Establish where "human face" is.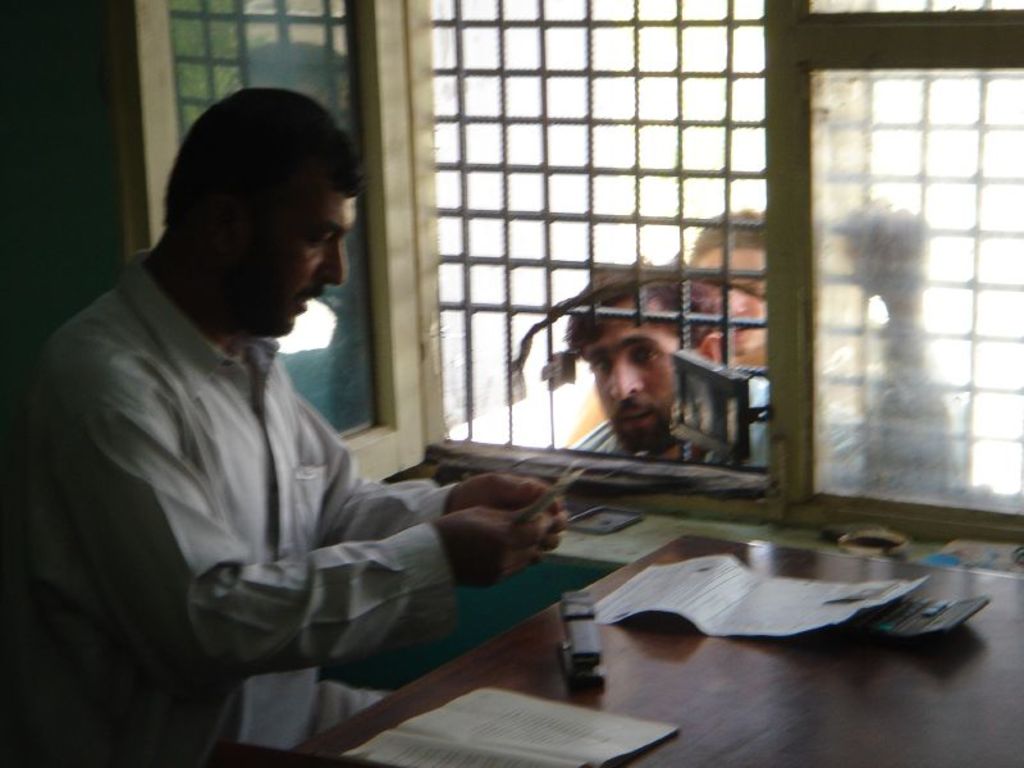
Established at (689,247,772,361).
